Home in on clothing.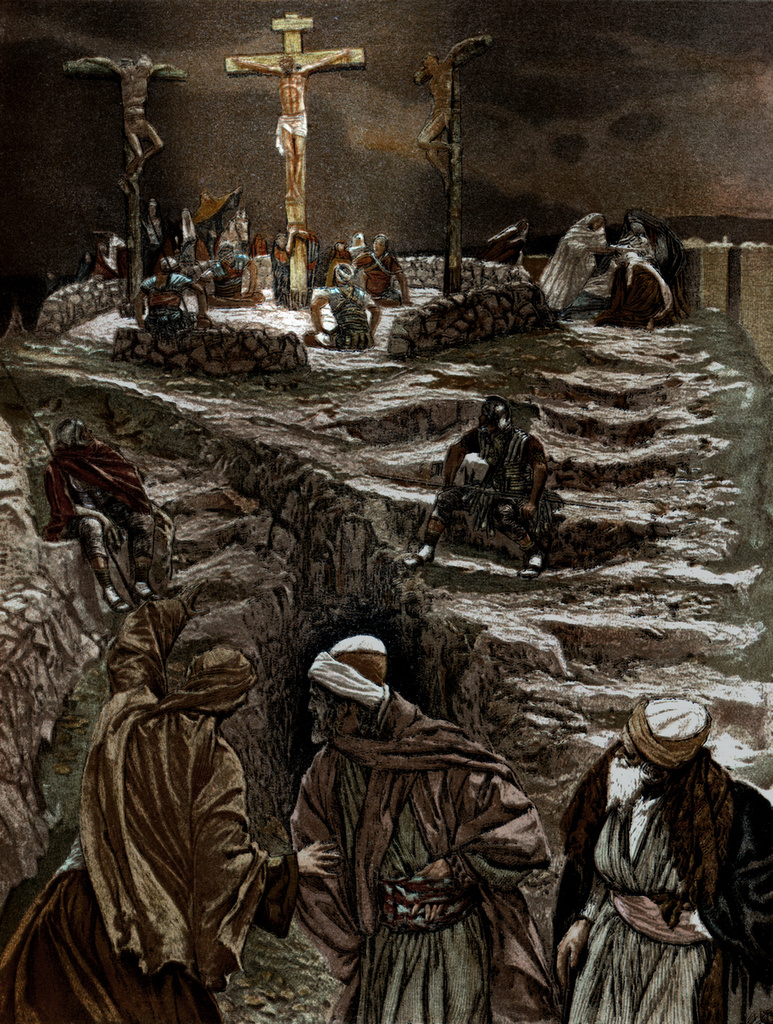
Homed in at BBox(282, 116, 311, 150).
